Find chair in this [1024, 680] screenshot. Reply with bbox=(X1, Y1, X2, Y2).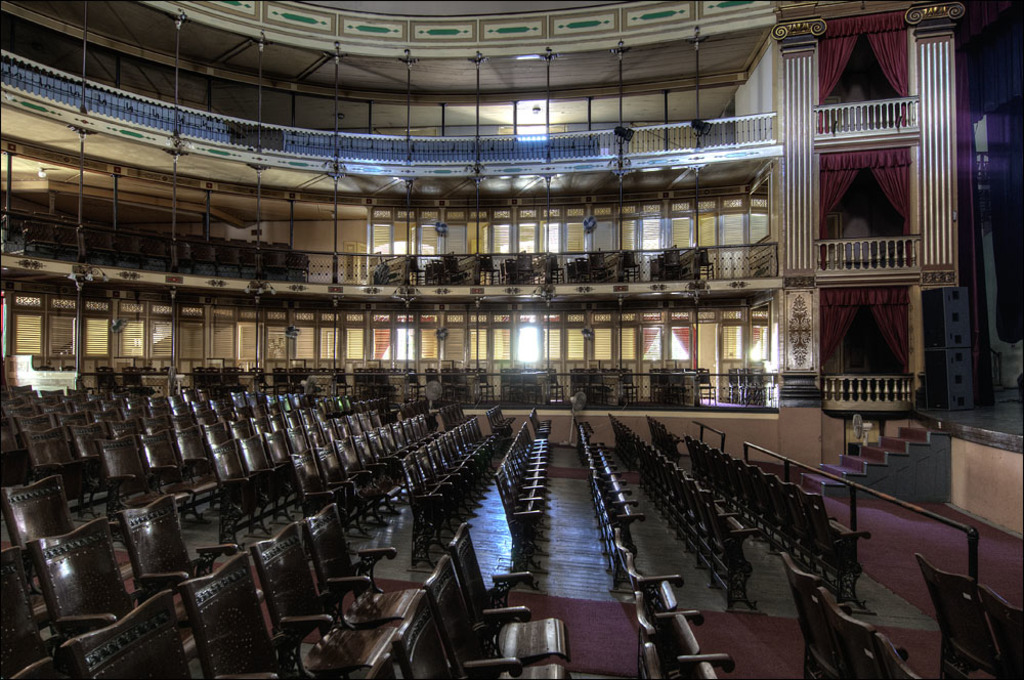
bbox=(422, 559, 573, 662).
